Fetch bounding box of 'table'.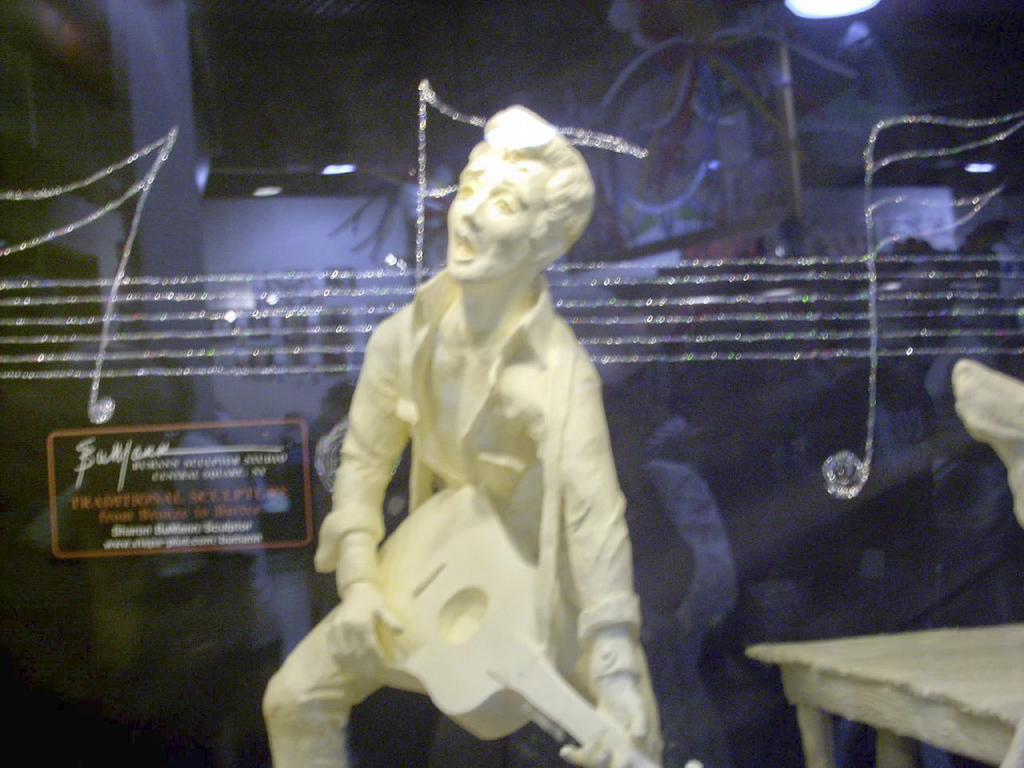
Bbox: 739/605/1023/767.
